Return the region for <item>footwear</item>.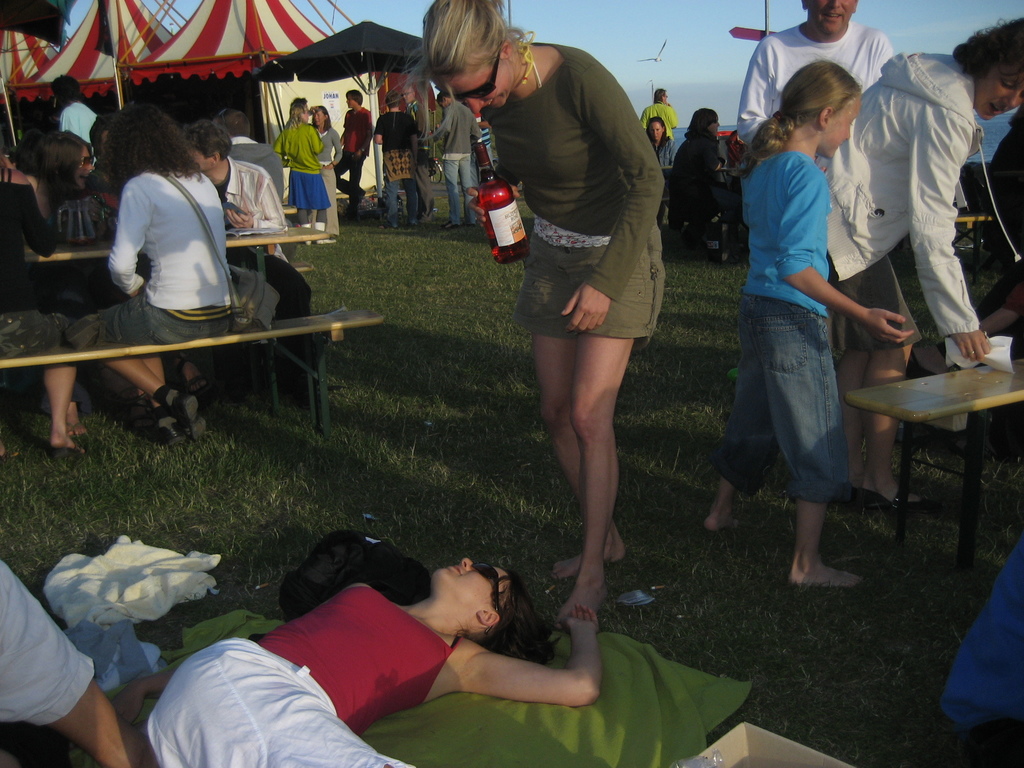
x1=181, y1=373, x2=207, y2=388.
